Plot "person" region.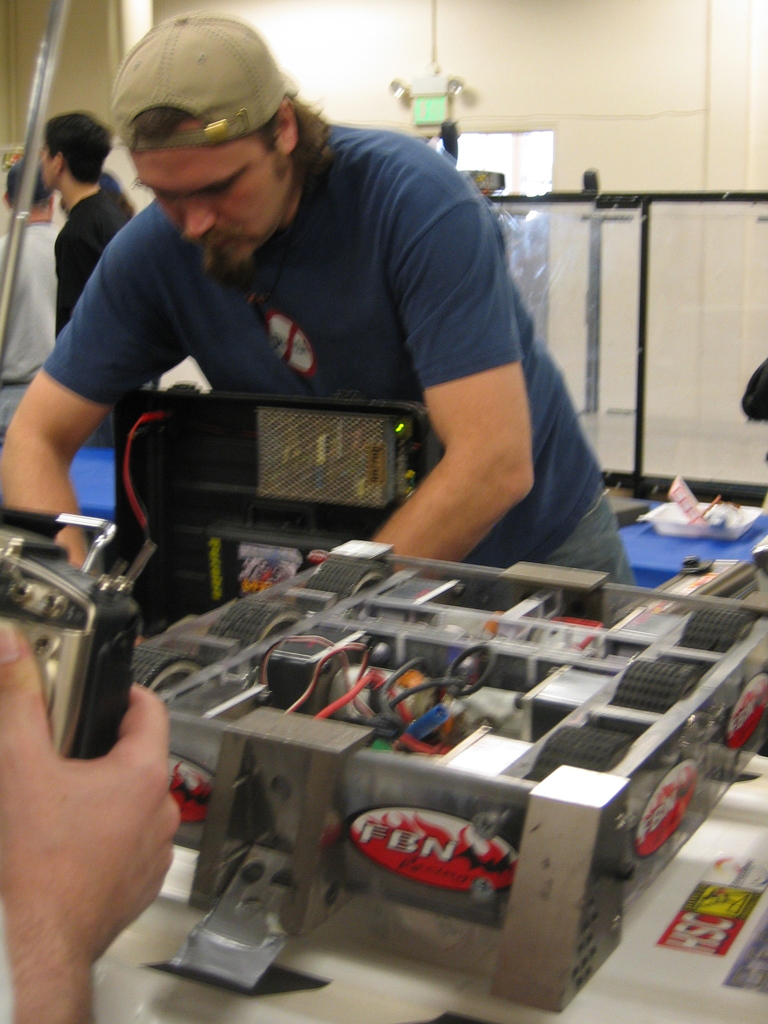
Plotted at detection(0, 9, 641, 644).
